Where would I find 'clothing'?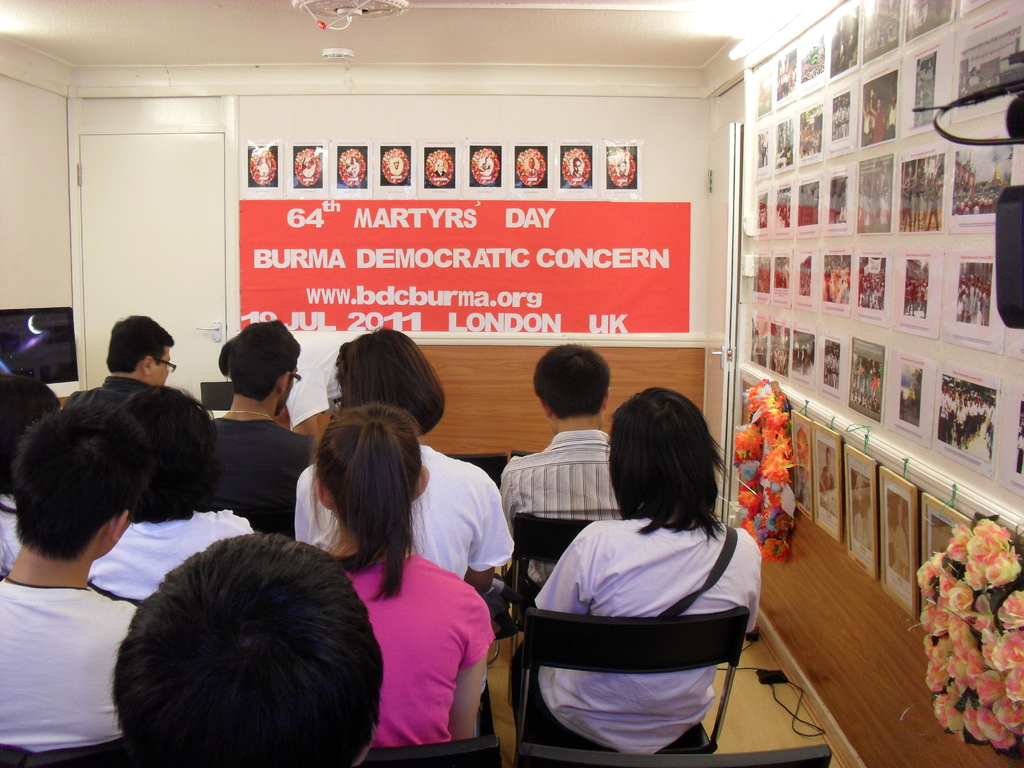
At crop(835, 281, 852, 305).
